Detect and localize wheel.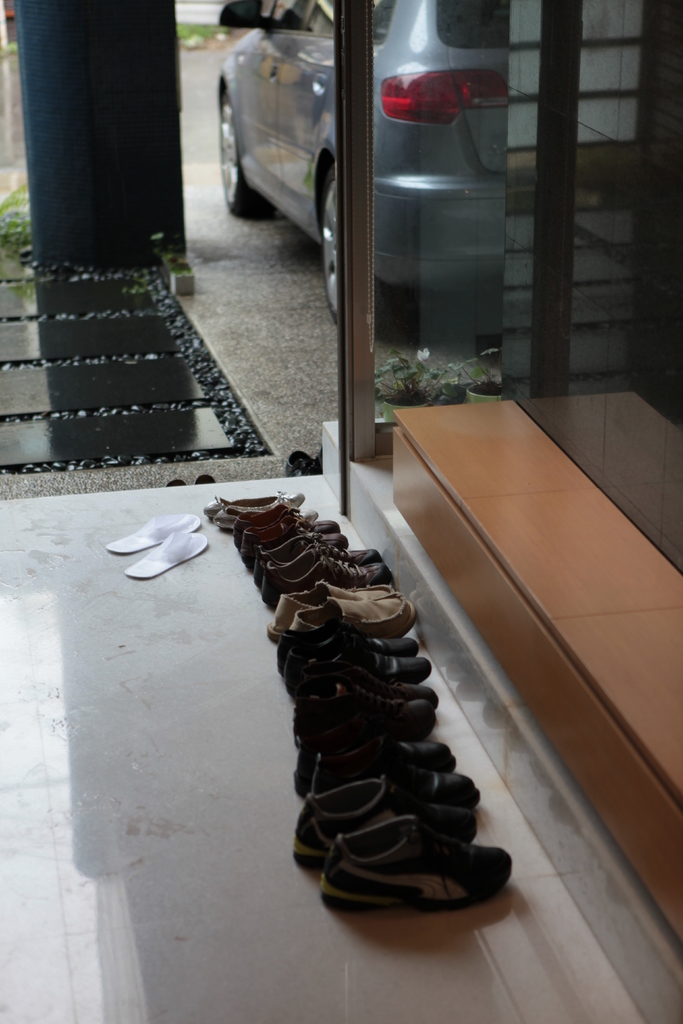
Localized at box(218, 81, 265, 220).
